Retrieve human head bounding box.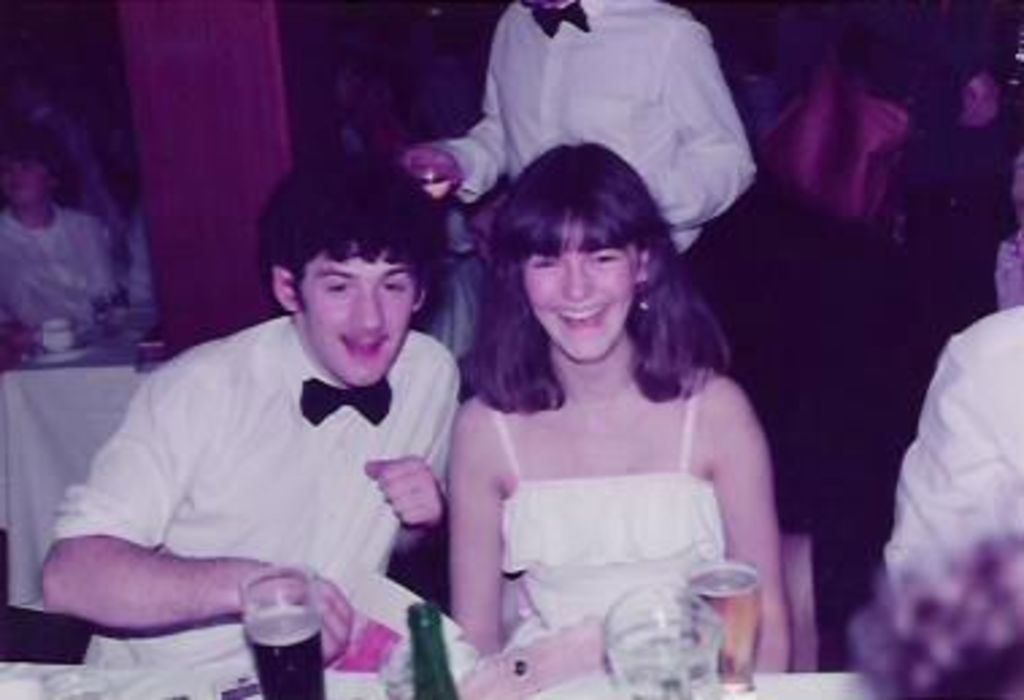
Bounding box: [left=457, top=143, right=665, bottom=338].
